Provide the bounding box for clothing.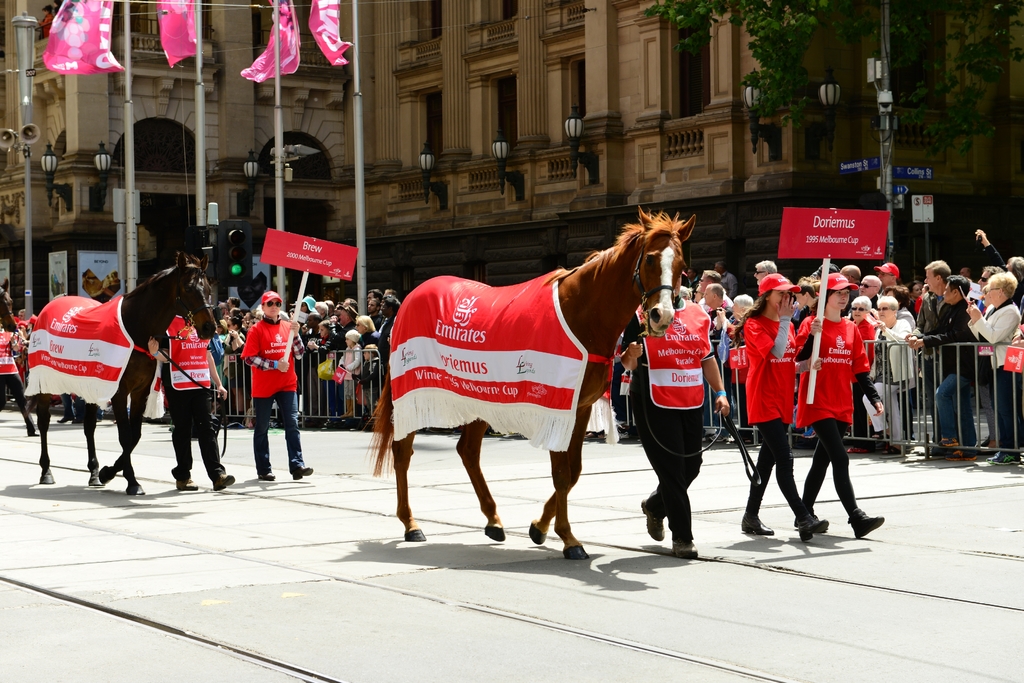
Rect(244, 317, 316, 469).
